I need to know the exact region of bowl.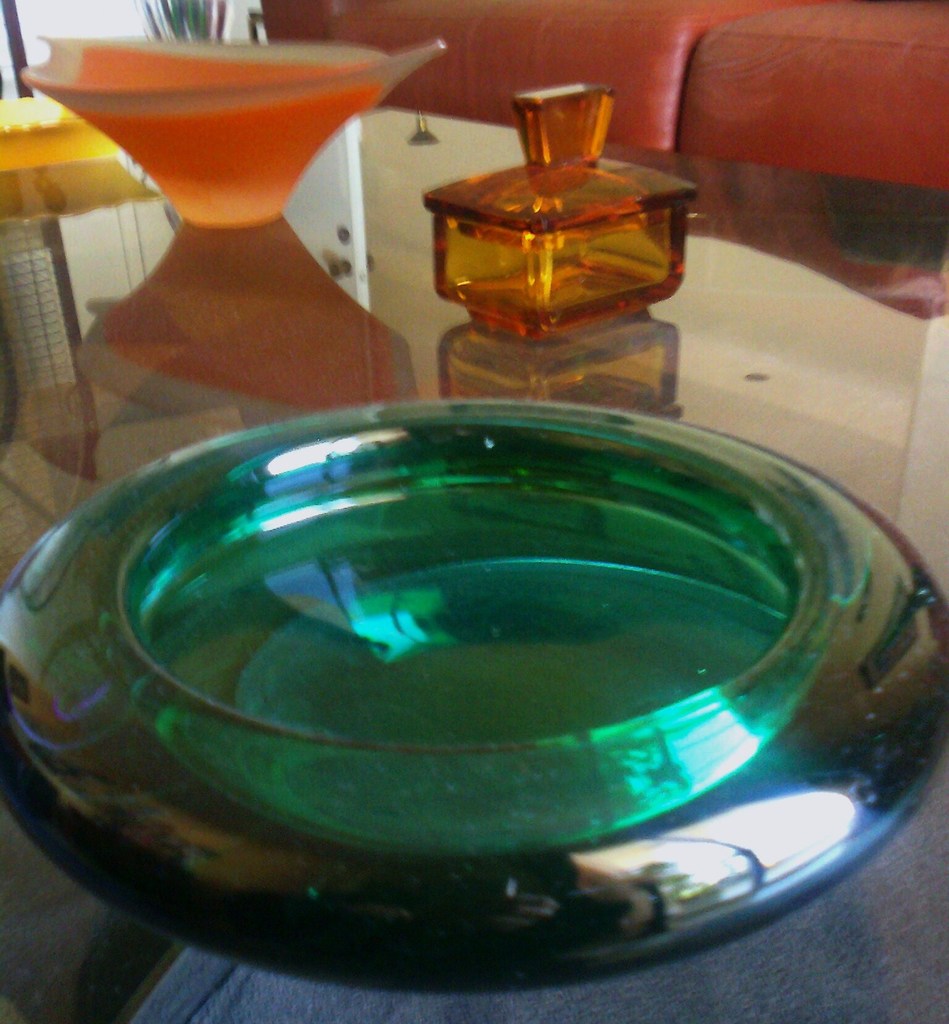
Region: (20,42,442,223).
